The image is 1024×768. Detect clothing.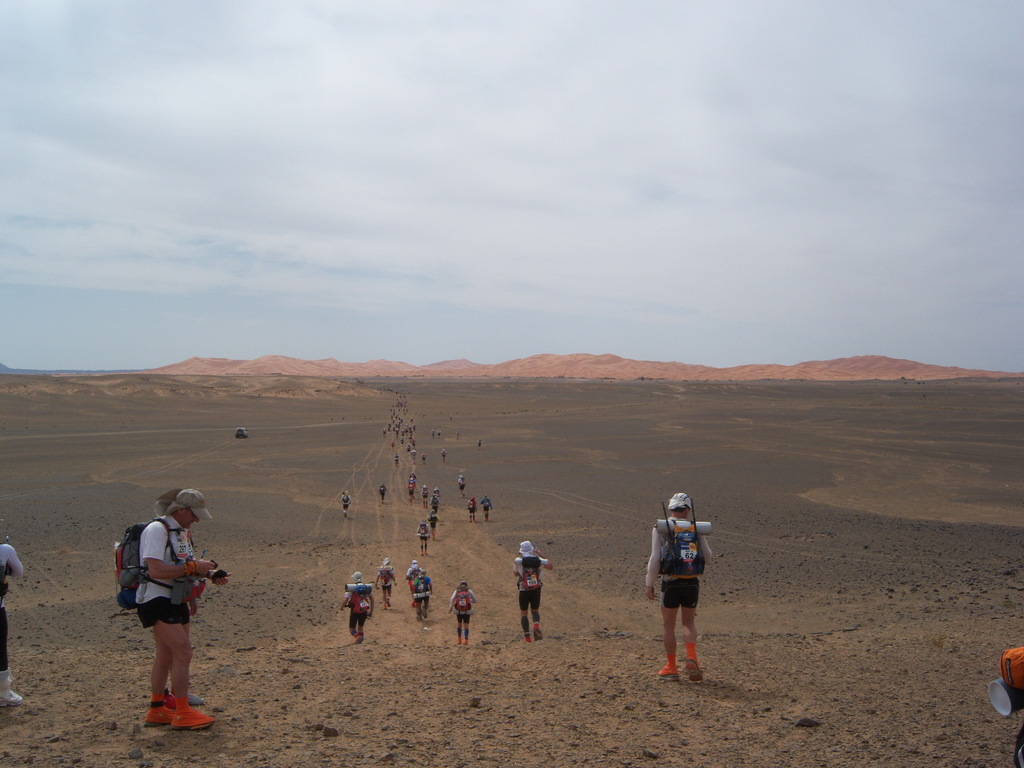
Detection: l=414, t=579, r=430, b=600.
